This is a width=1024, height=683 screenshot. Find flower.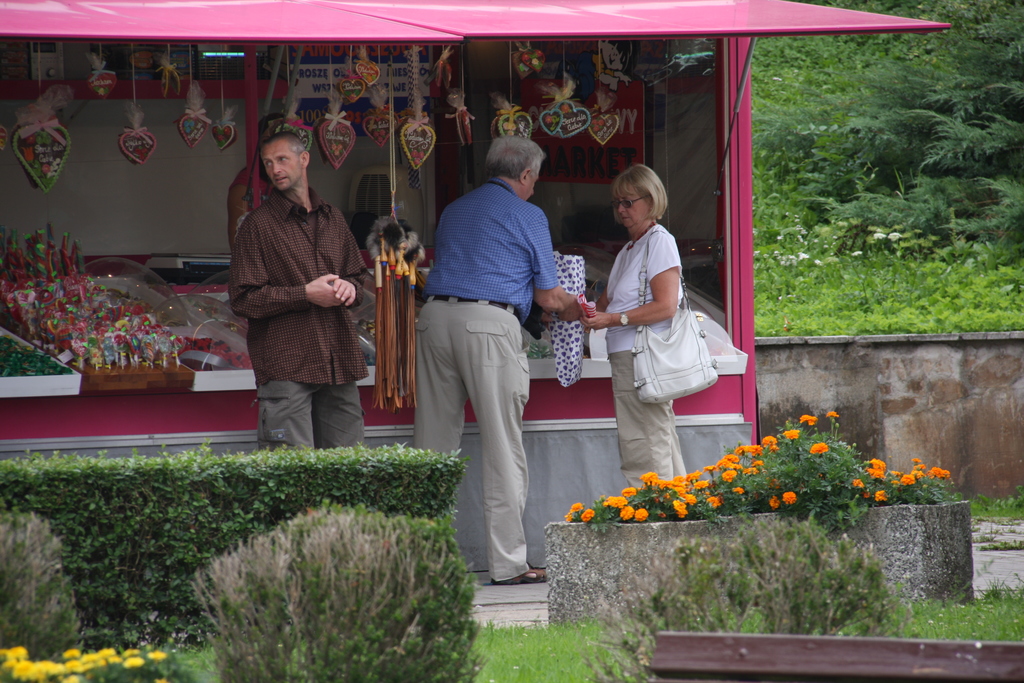
Bounding box: (705,493,724,509).
